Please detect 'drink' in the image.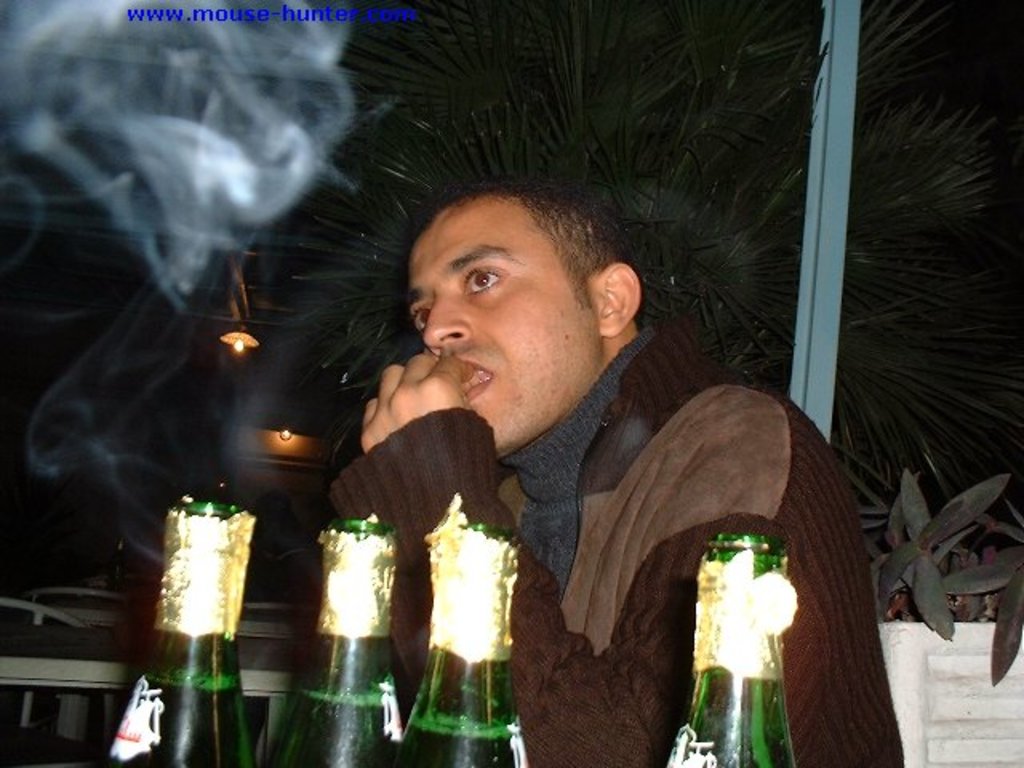
x1=395 y1=715 x2=526 y2=766.
